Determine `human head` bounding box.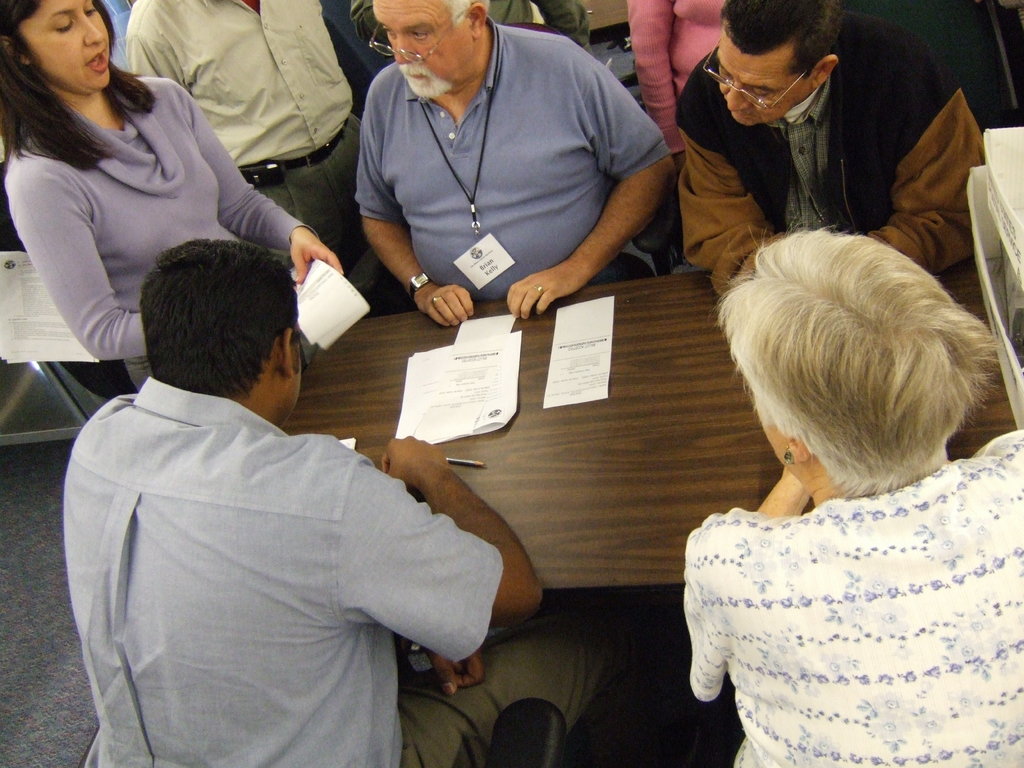
Determined: (left=709, top=218, right=1008, bottom=515).
